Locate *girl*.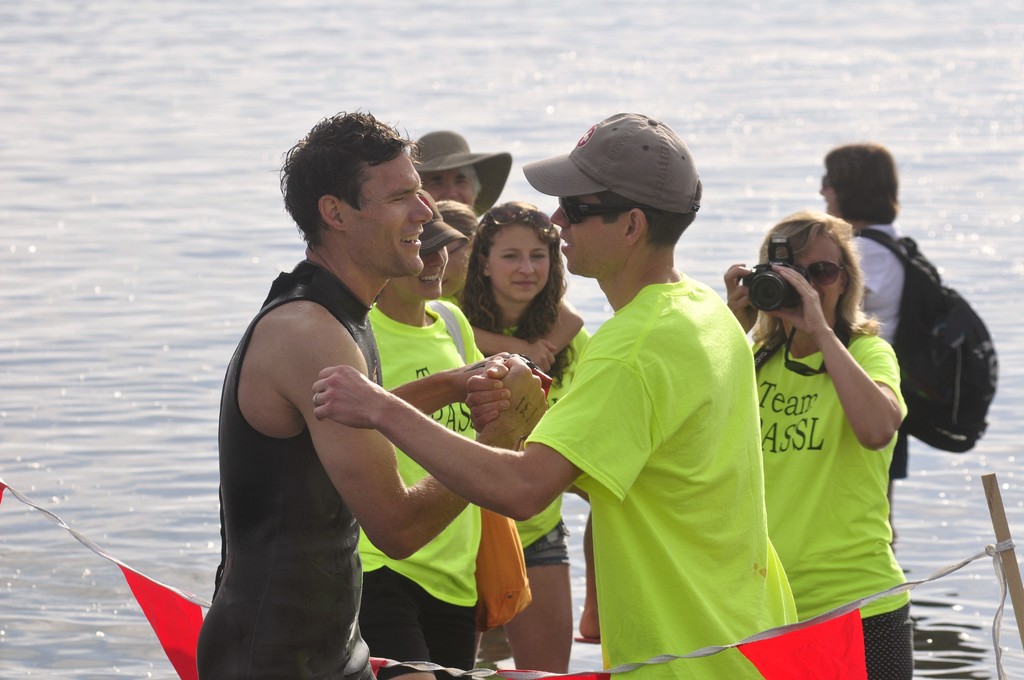
Bounding box: left=454, top=196, right=591, bottom=671.
